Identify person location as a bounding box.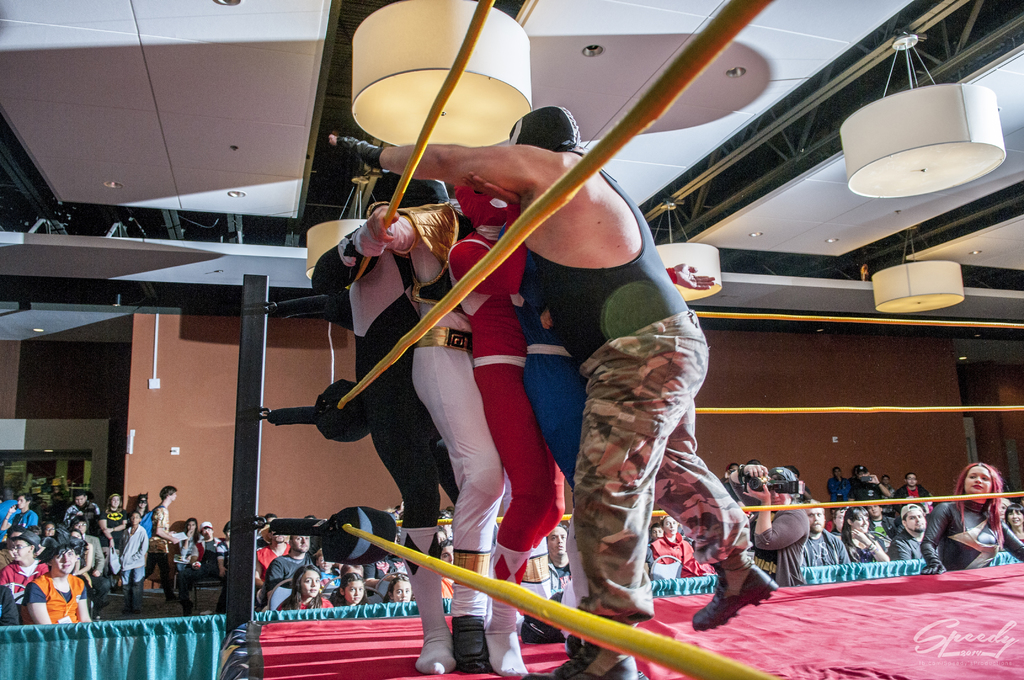
left=852, top=463, right=877, bottom=508.
